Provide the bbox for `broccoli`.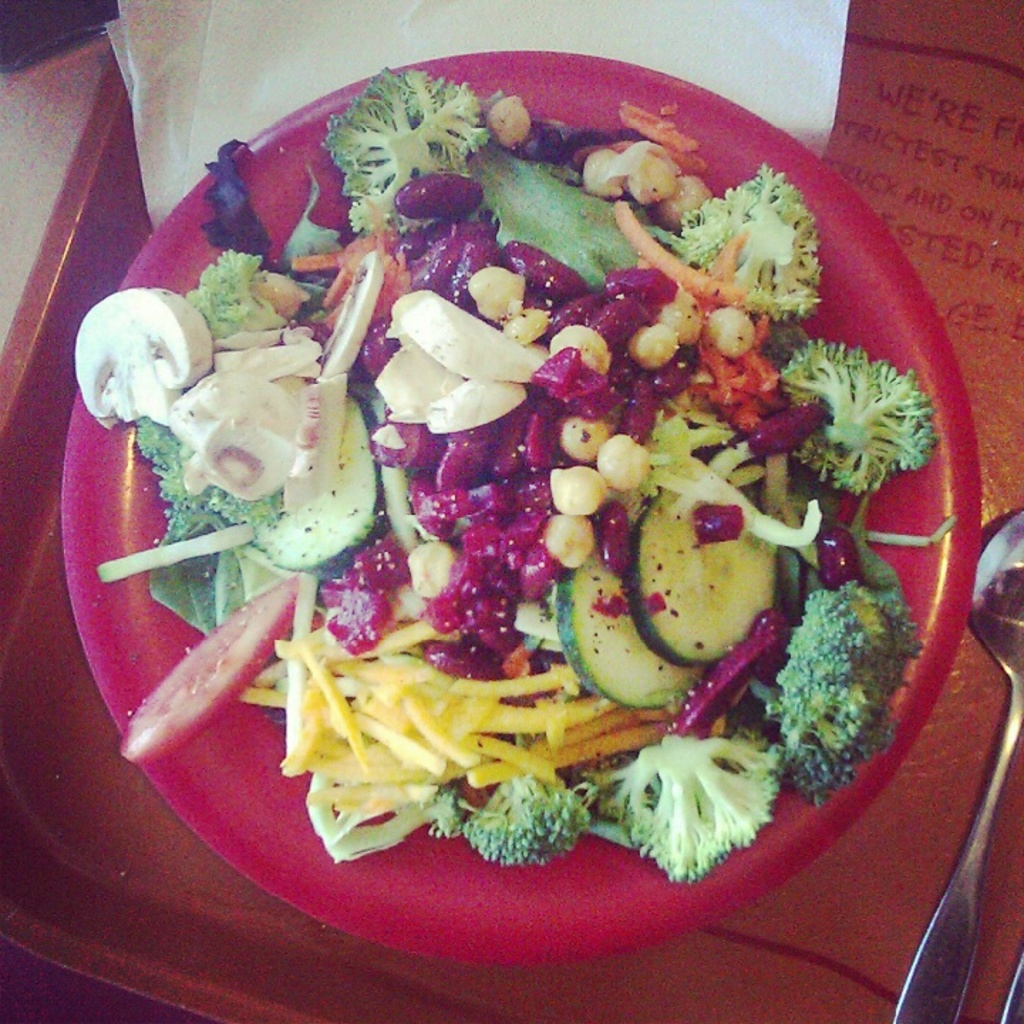
<box>465,769,585,865</box>.
